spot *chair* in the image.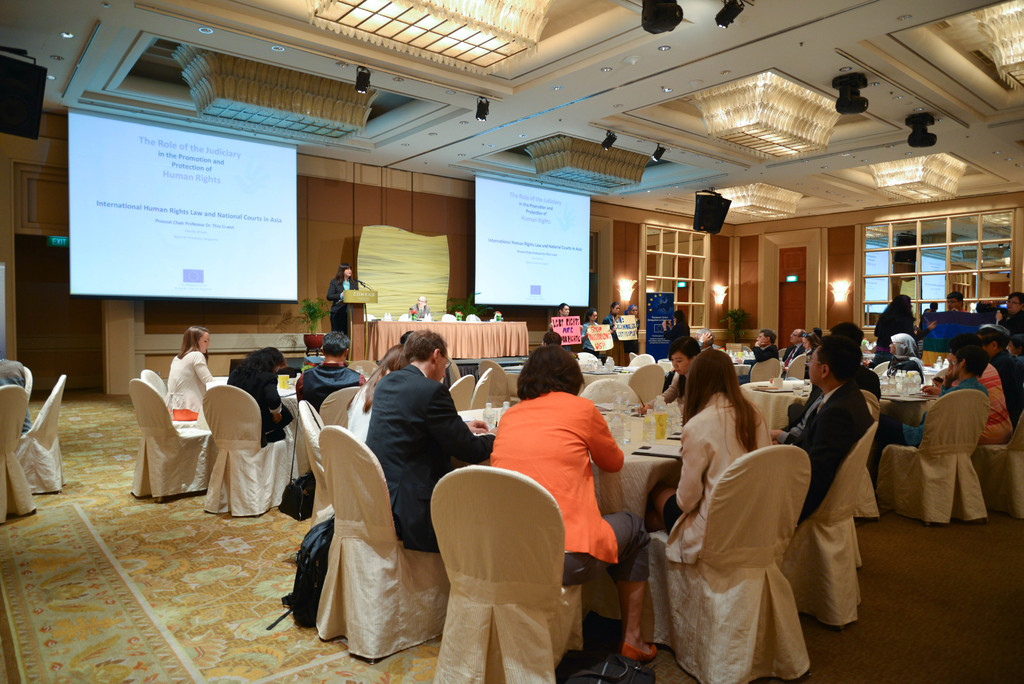
*chair* found at l=870, t=388, r=989, b=530.
